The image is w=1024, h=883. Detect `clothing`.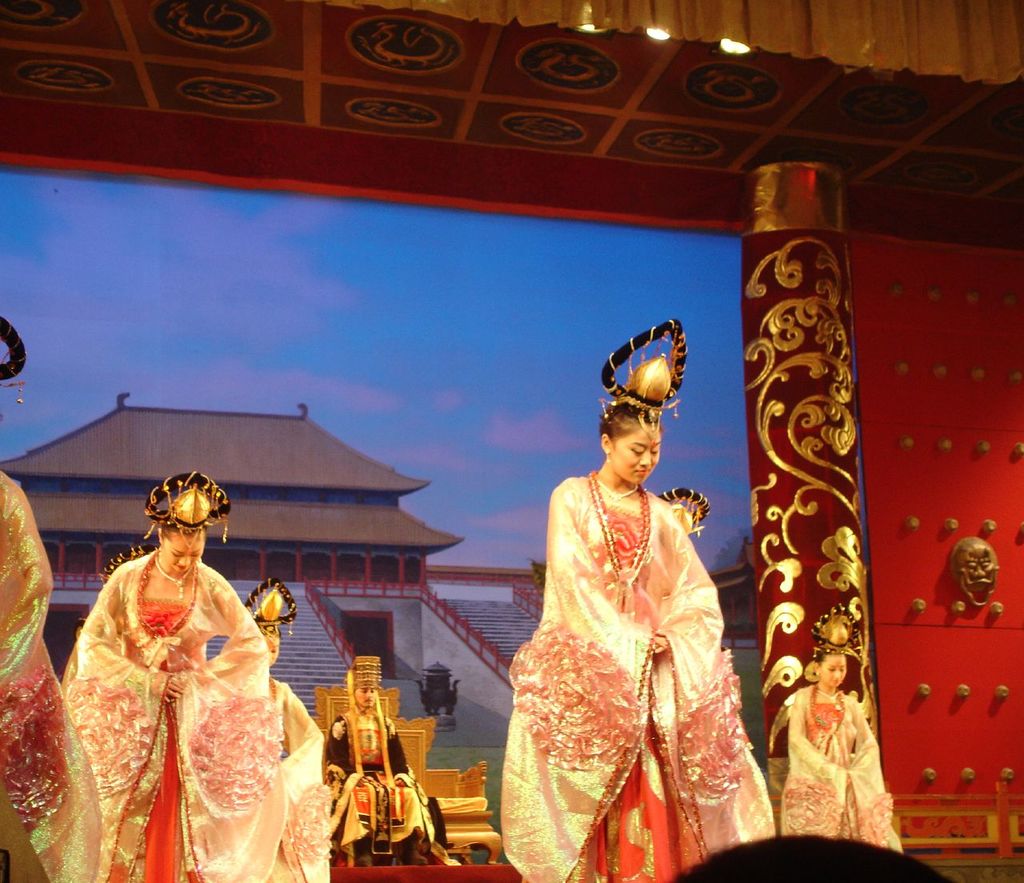
Detection: x1=0 y1=462 x2=63 y2=882.
